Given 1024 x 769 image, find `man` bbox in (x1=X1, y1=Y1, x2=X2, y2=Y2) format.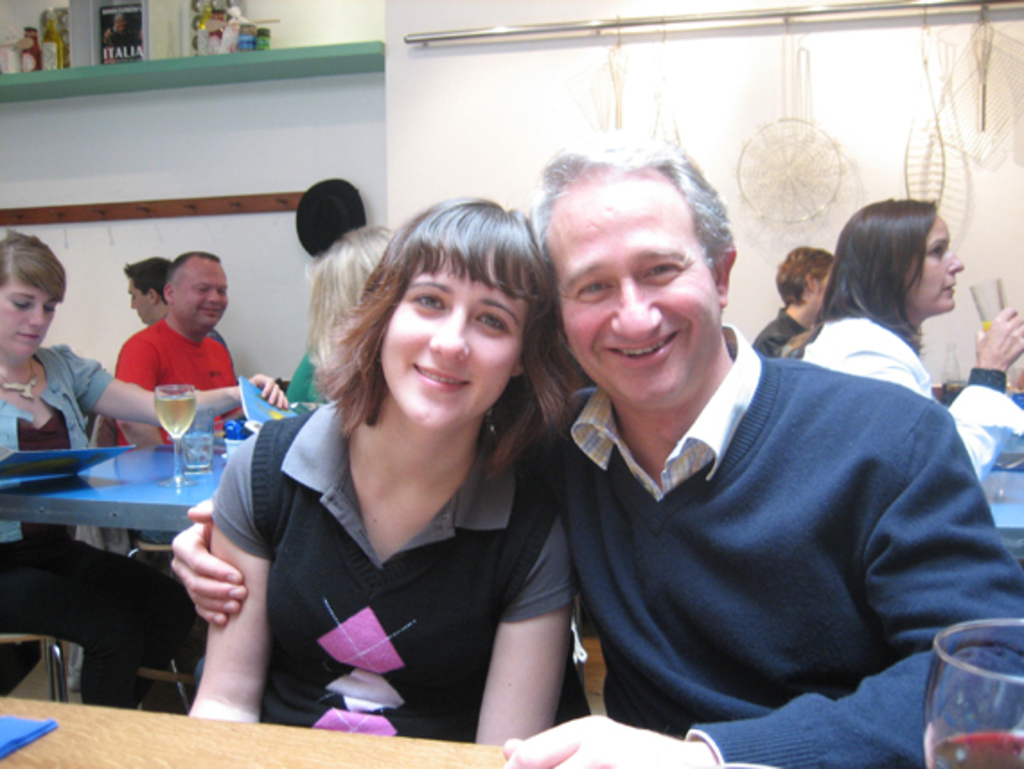
(x1=110, y1=246, x2=234, y2=431).
